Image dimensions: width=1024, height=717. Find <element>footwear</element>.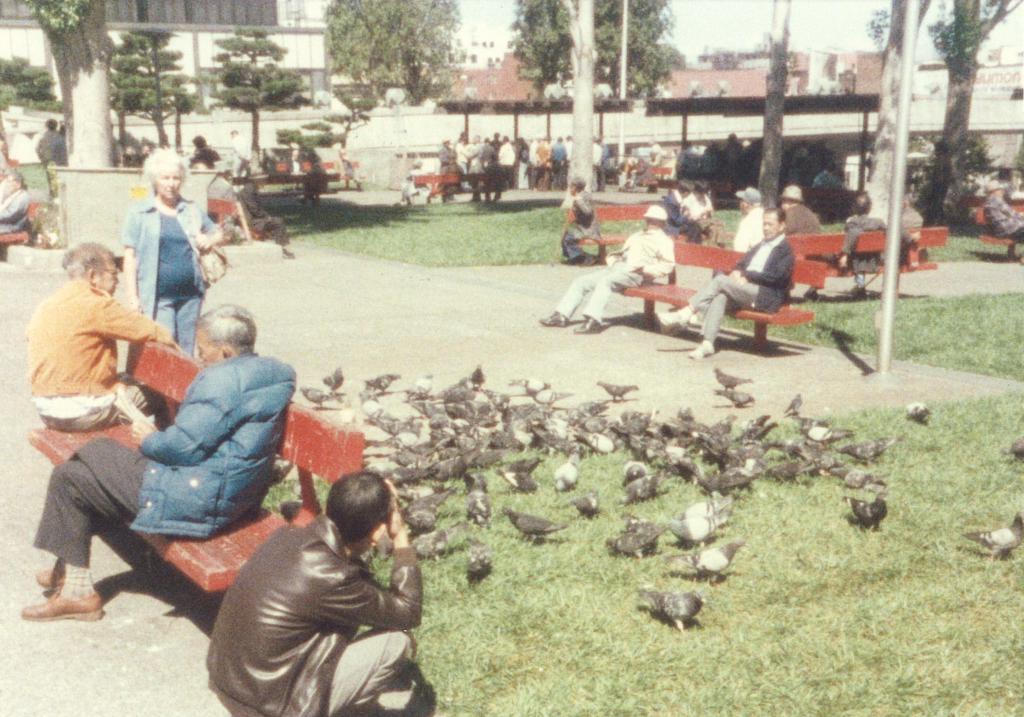
rect(696, 335, 711, 362).
